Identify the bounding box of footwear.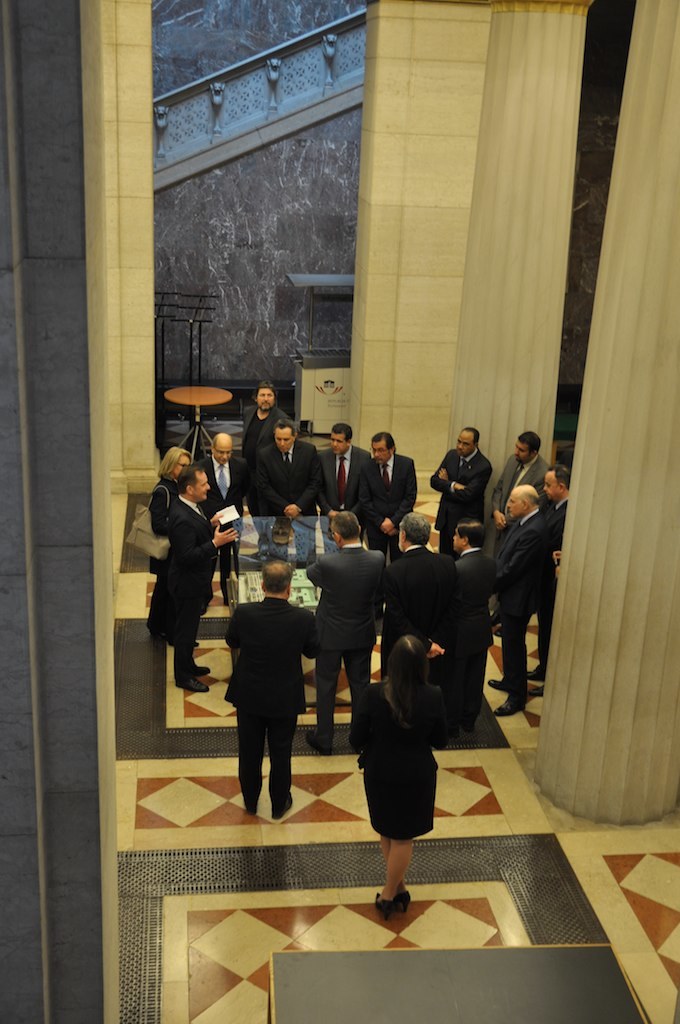
Rect(276, 790, 290, 818).
